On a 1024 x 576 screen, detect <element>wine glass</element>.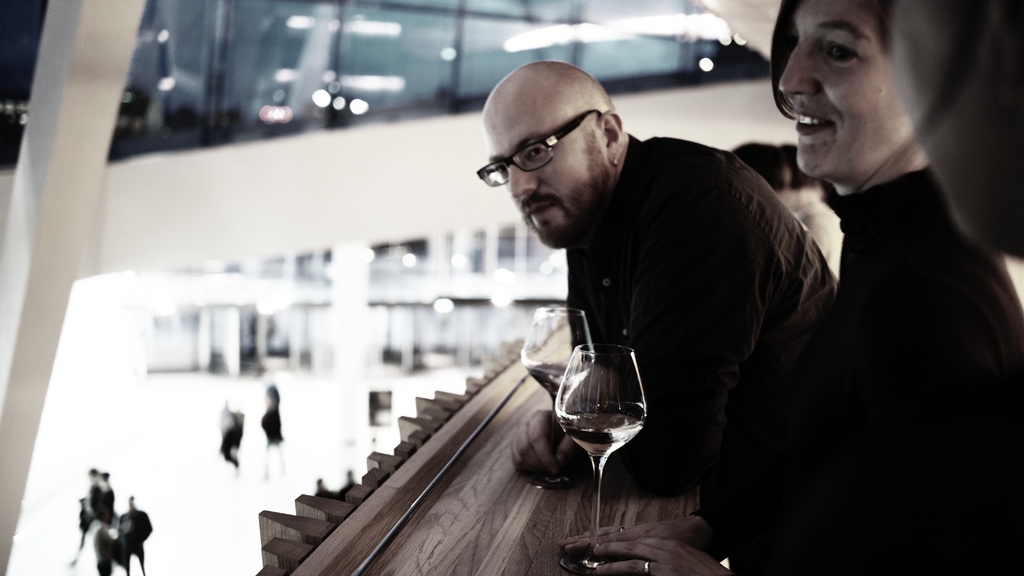
bbox(554, 340, 648, 575).
